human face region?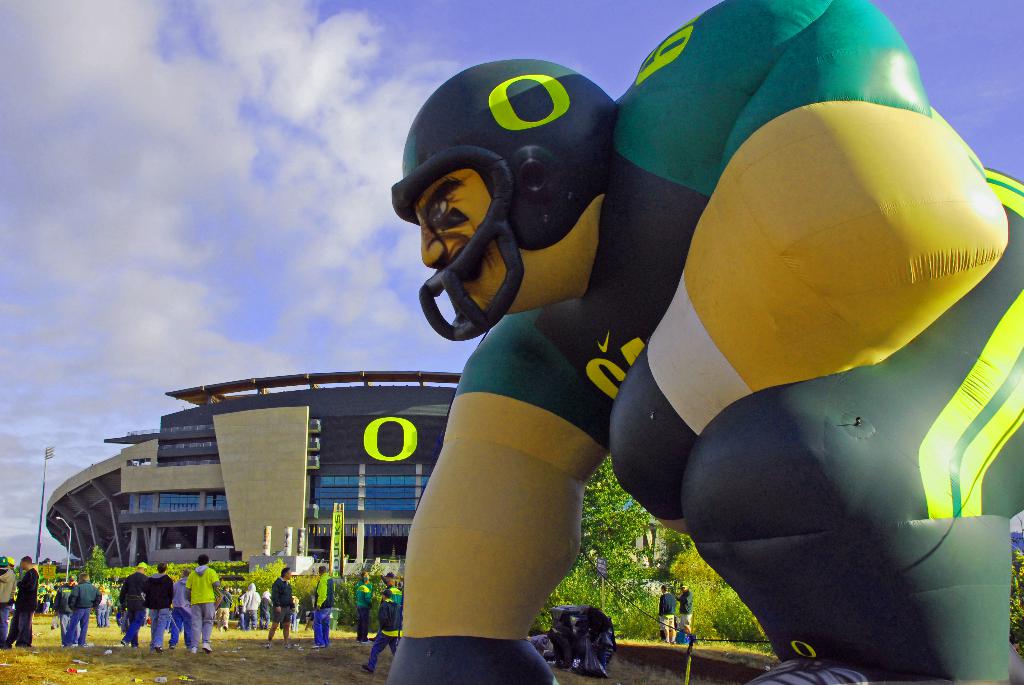
box(286, 569, 294, 580)
